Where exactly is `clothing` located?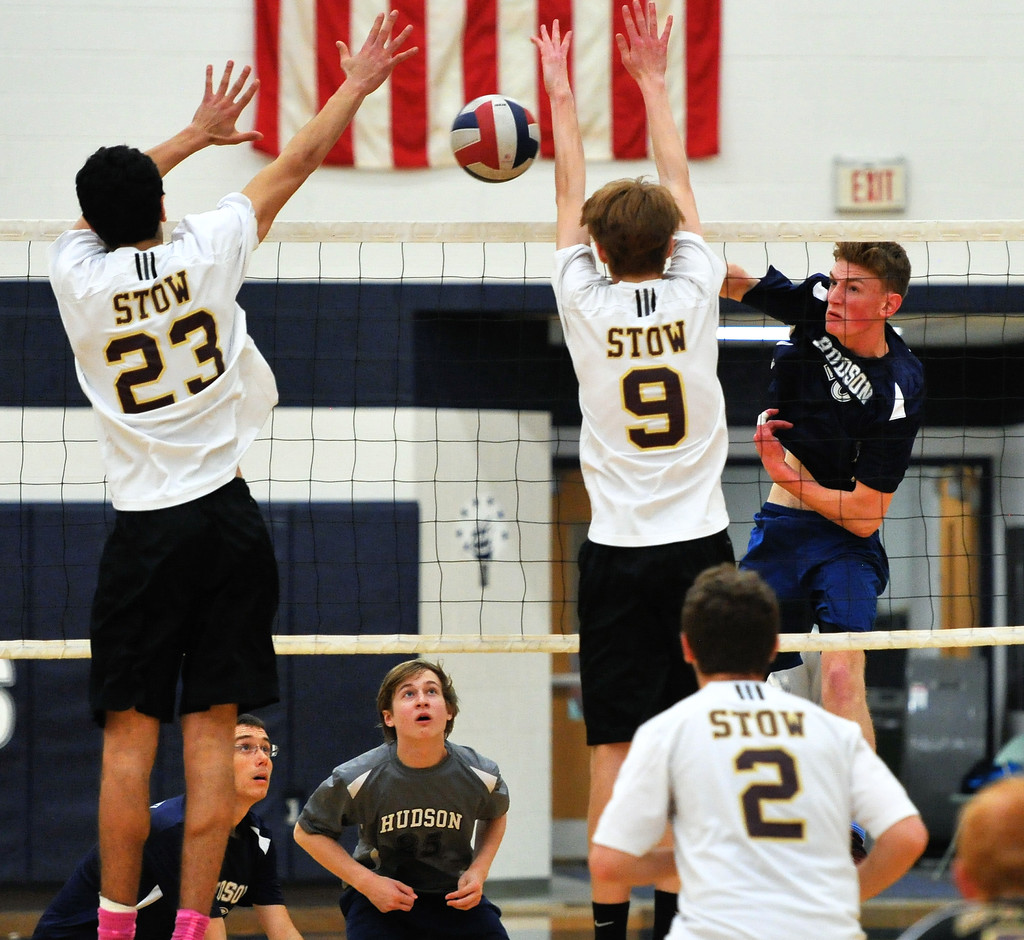
Its bounding box is crop(737, 260, 922, 674).
